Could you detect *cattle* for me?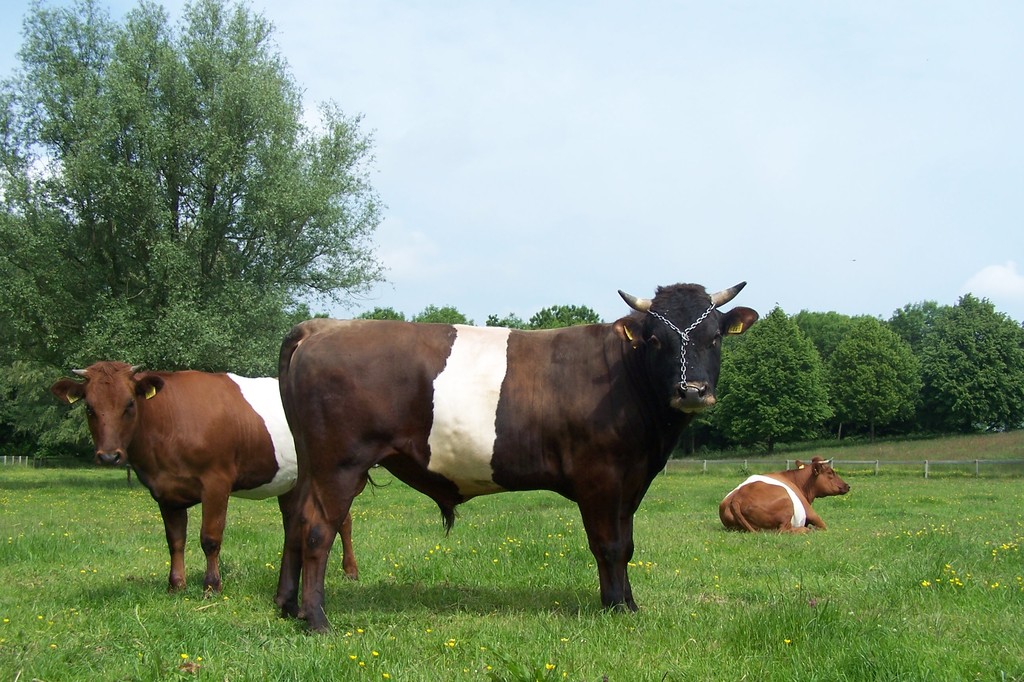
Detection result: [x1=278, y1=278, x2=760, y2=632].
